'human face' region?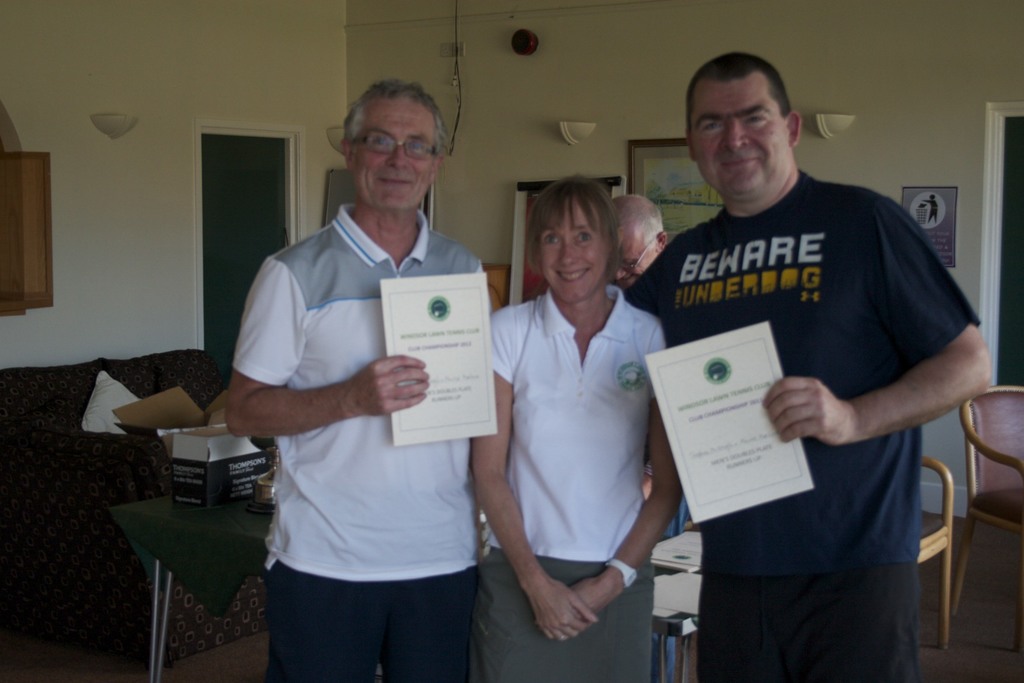
crop(543, 211, 607, 295)
